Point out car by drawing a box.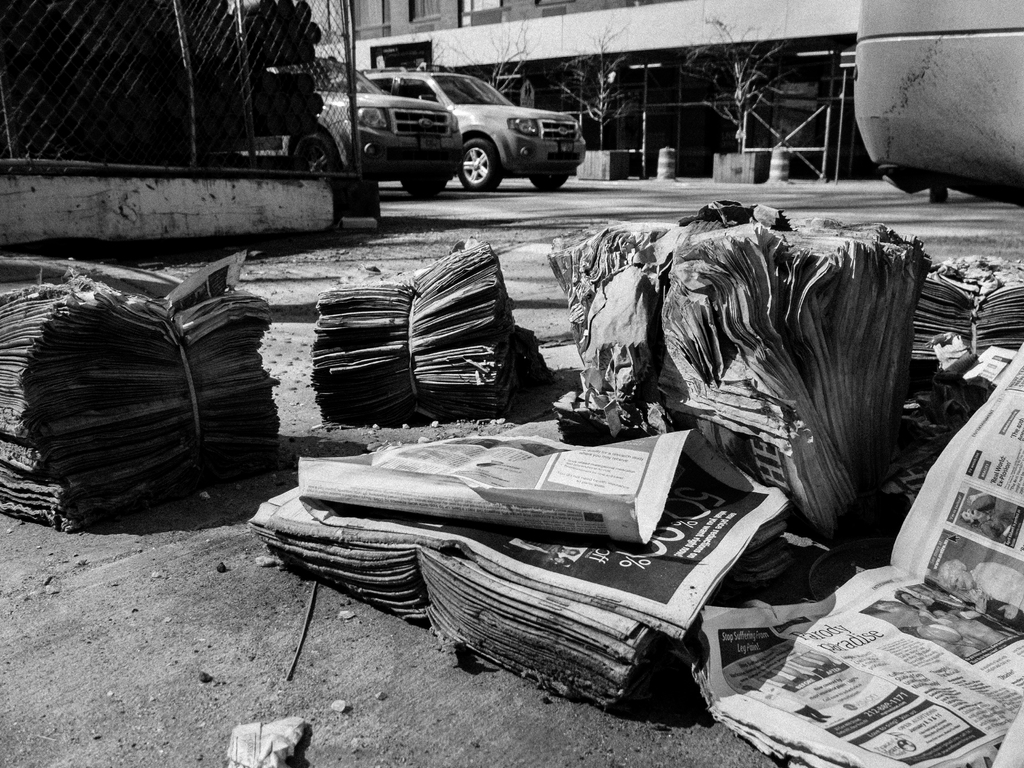
317/64/457/200.
